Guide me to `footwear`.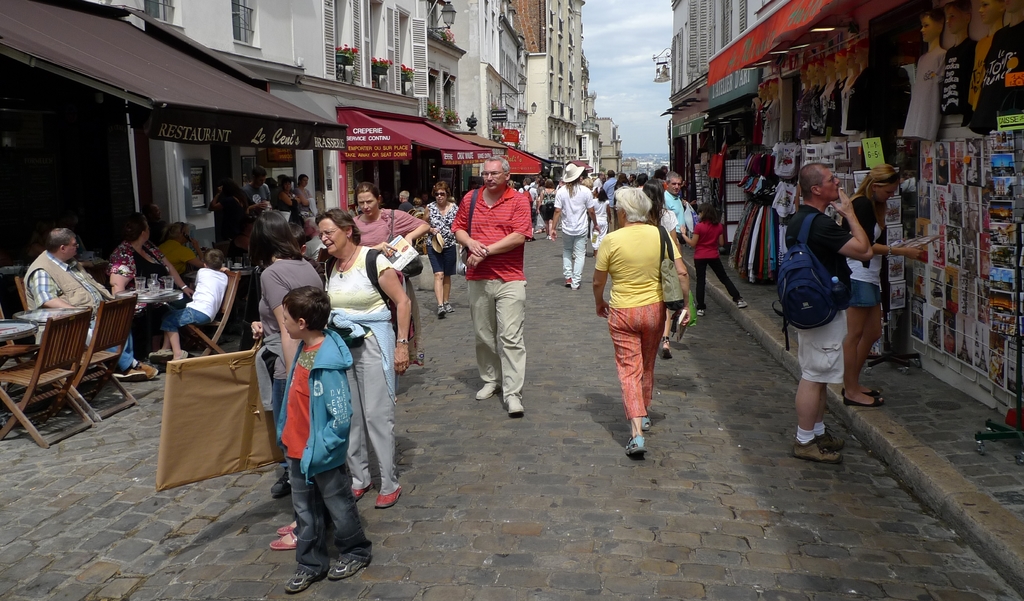
Guidance: (505, 399, 524, 416).
